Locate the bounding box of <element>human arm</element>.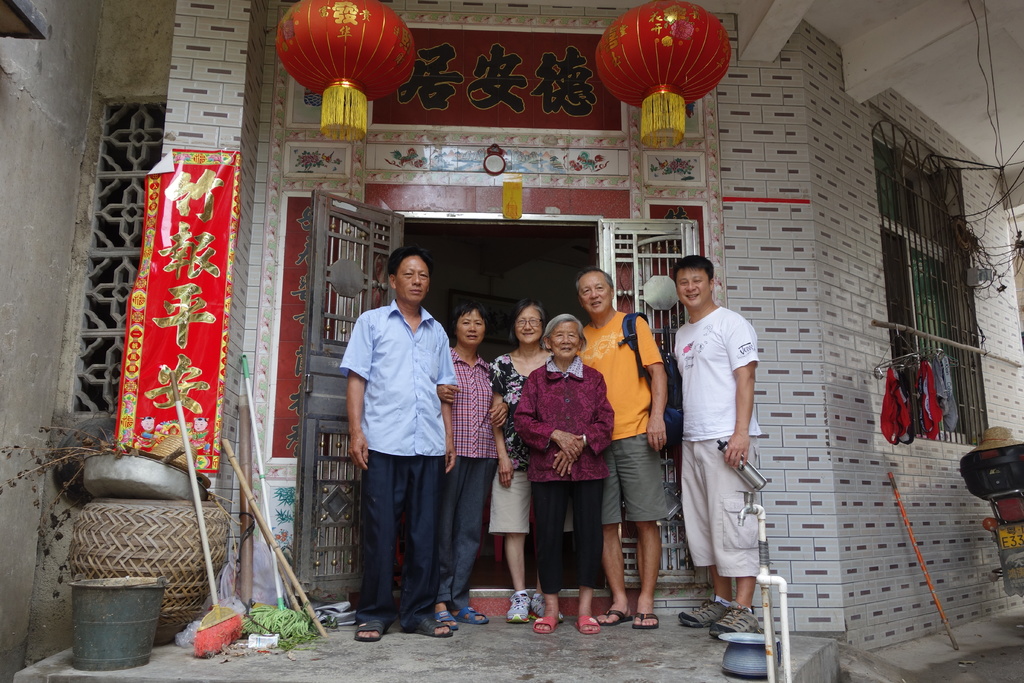
Bounding box: 435,320,468,473.
